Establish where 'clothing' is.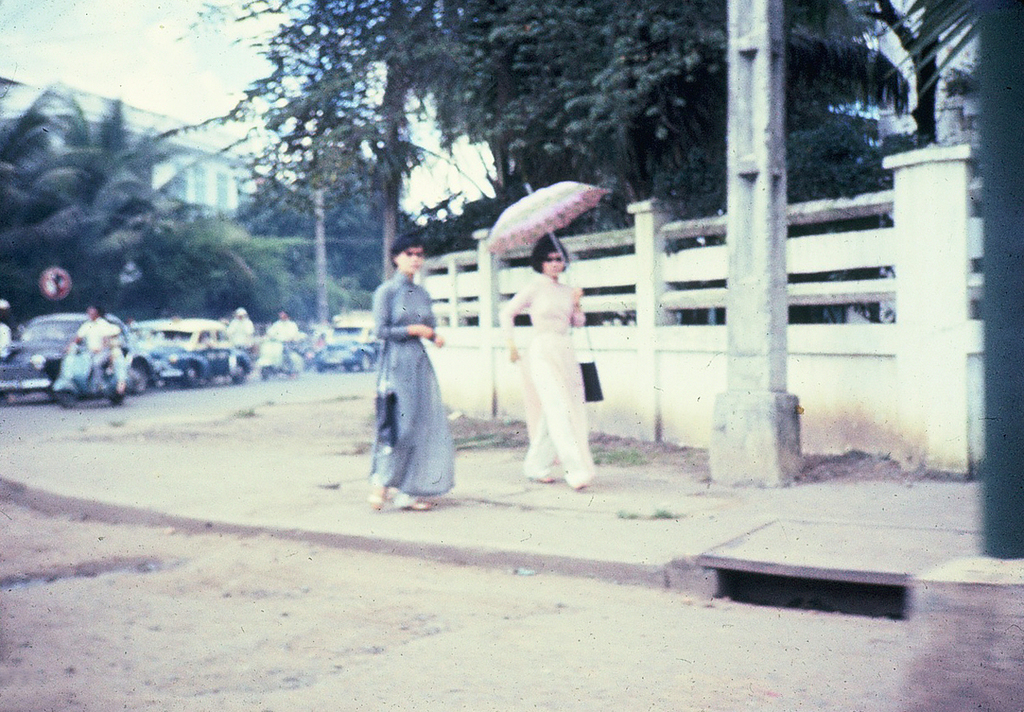
Established at box(261, 318, 293, 350).
